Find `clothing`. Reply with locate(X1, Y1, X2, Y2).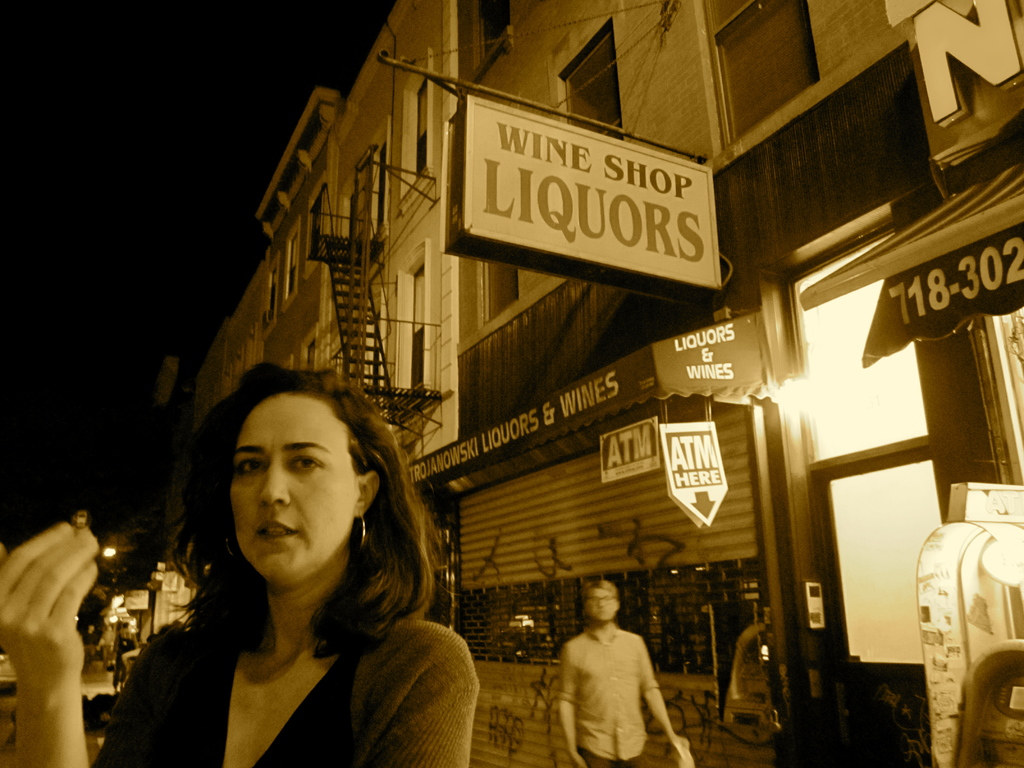
locate(90, 618, 482, 767).
